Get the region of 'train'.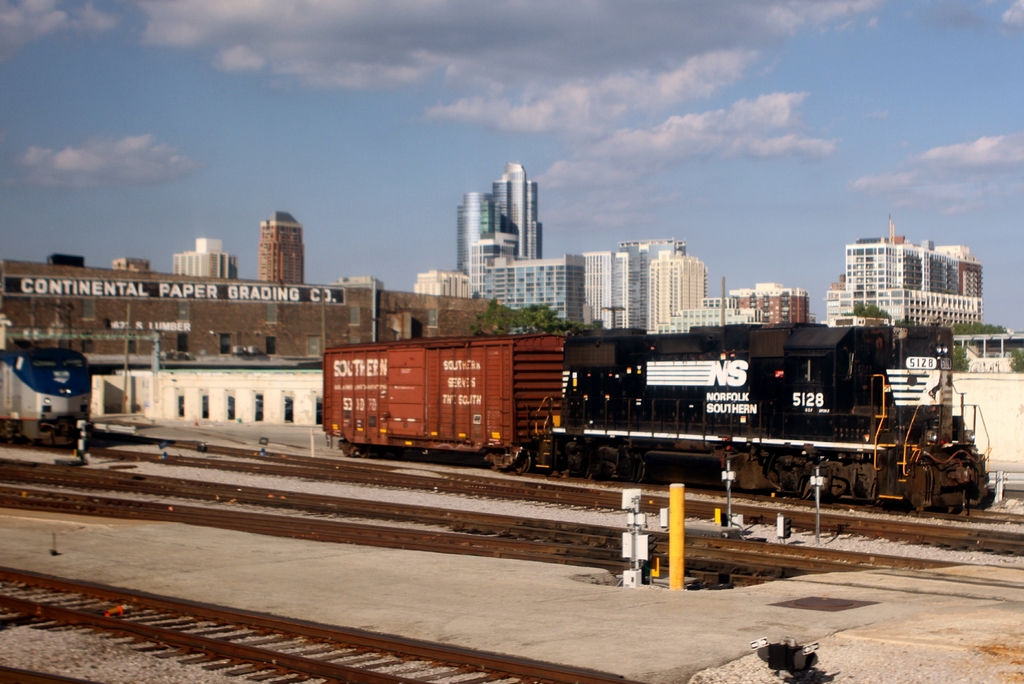
2/351/92/445.
